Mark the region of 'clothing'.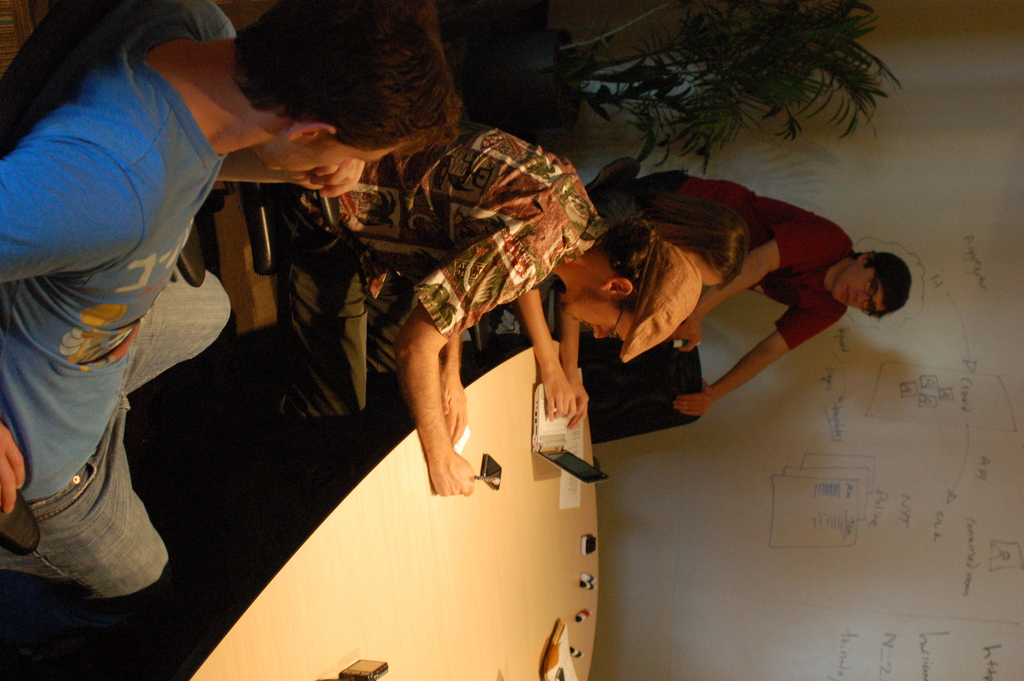
Region: 596,165,850,452.
